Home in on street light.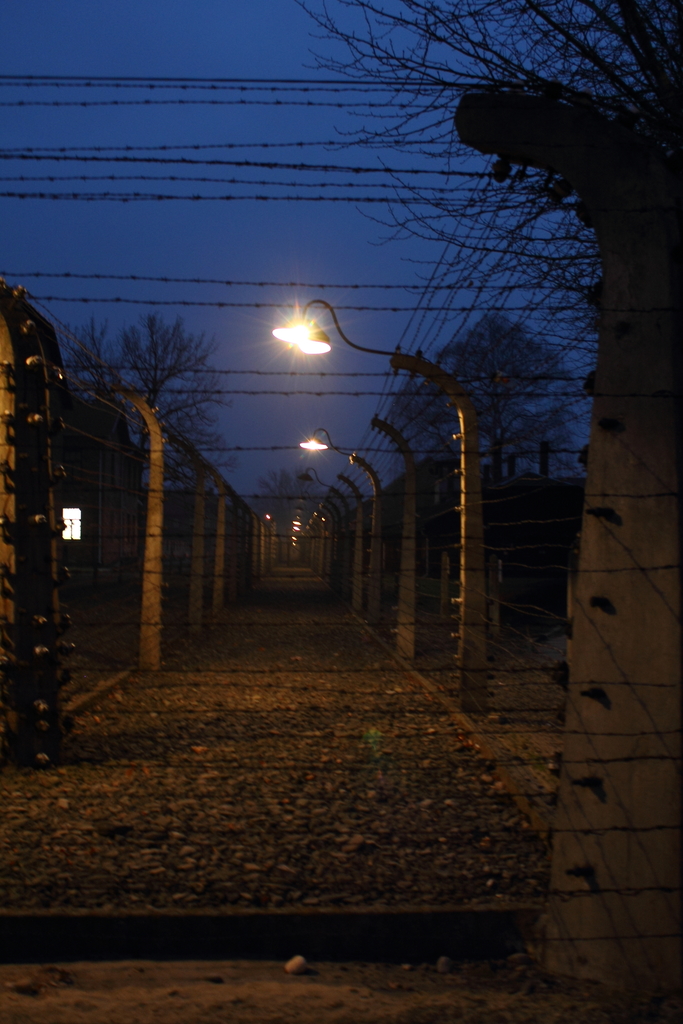
Homed in at 294, 467, 350, 596.
